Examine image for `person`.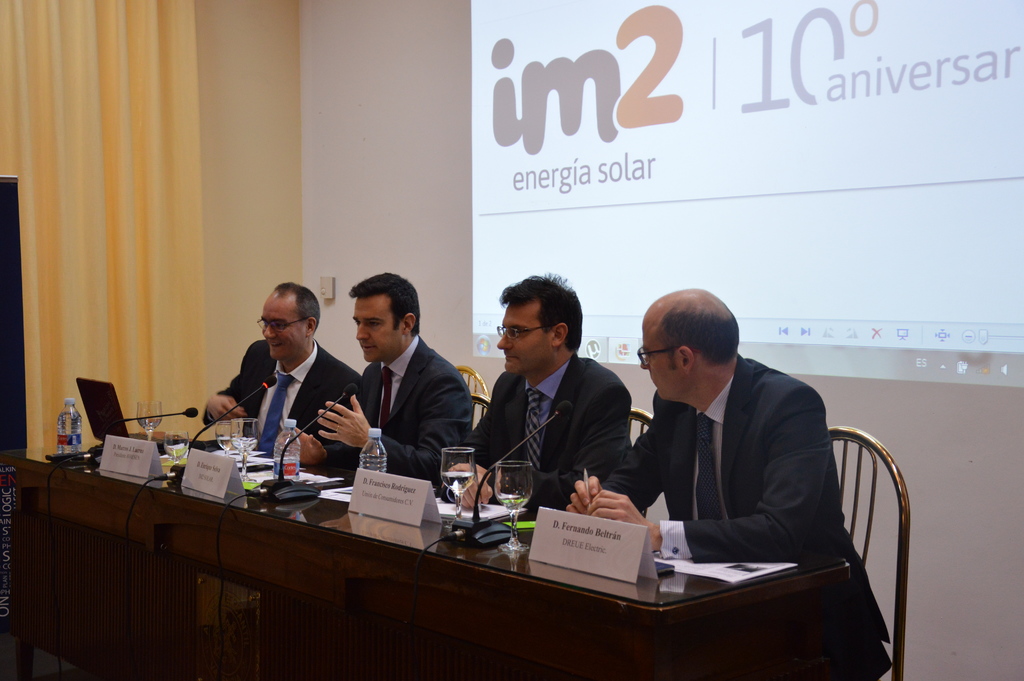
Examination result: {"left": 315, "top": 265, "right": 472, "bottom": 504}.
